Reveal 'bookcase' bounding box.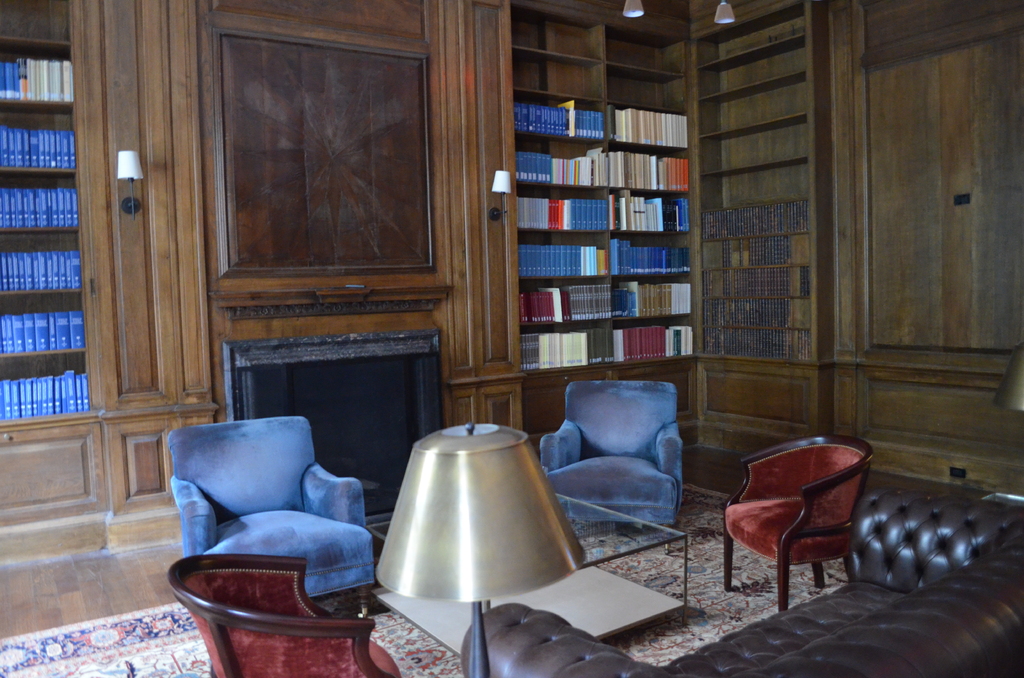
Revealed: <bbox>692, 0, 818, 367</bbox>.
